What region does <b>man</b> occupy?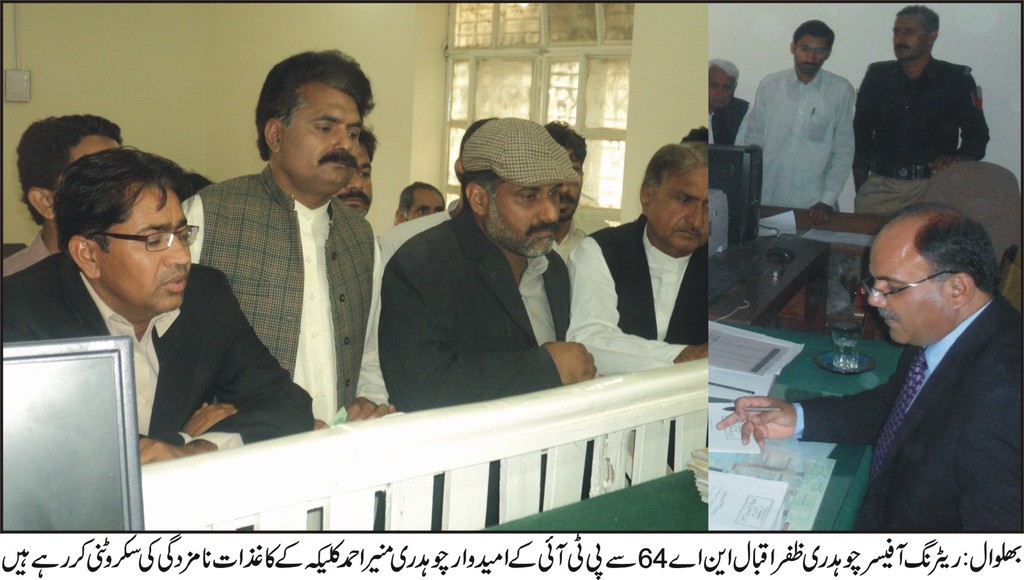
bbox(1, 149, 311, 466).
